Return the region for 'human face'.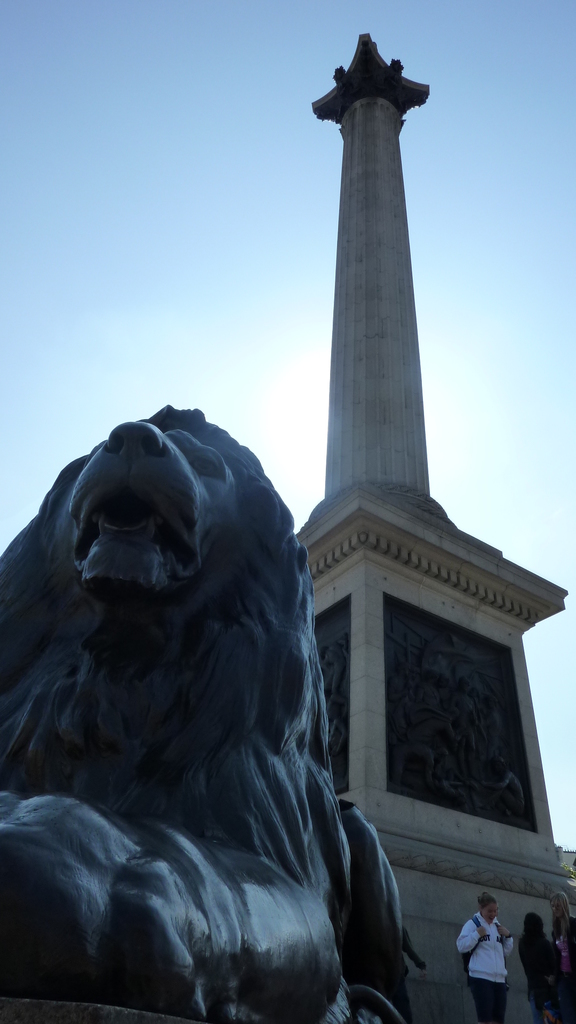
480, 903, 499, 926.
